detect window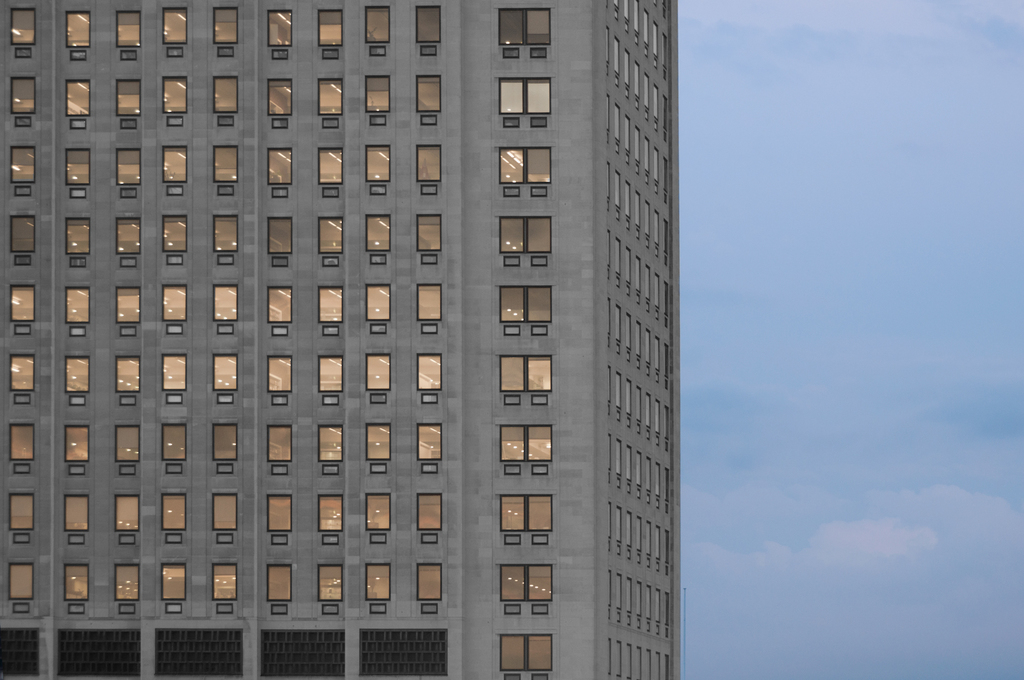
region(309, 490, 347, 550)
